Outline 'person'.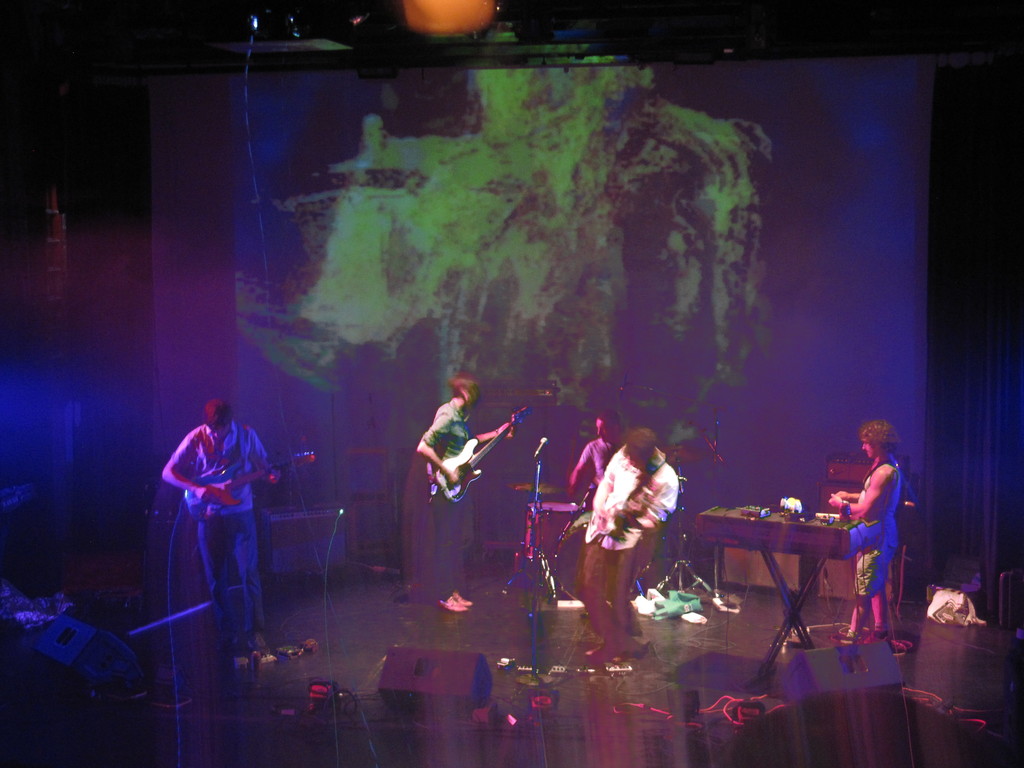
Outline: bbox=(418, 372, 516, 612).
